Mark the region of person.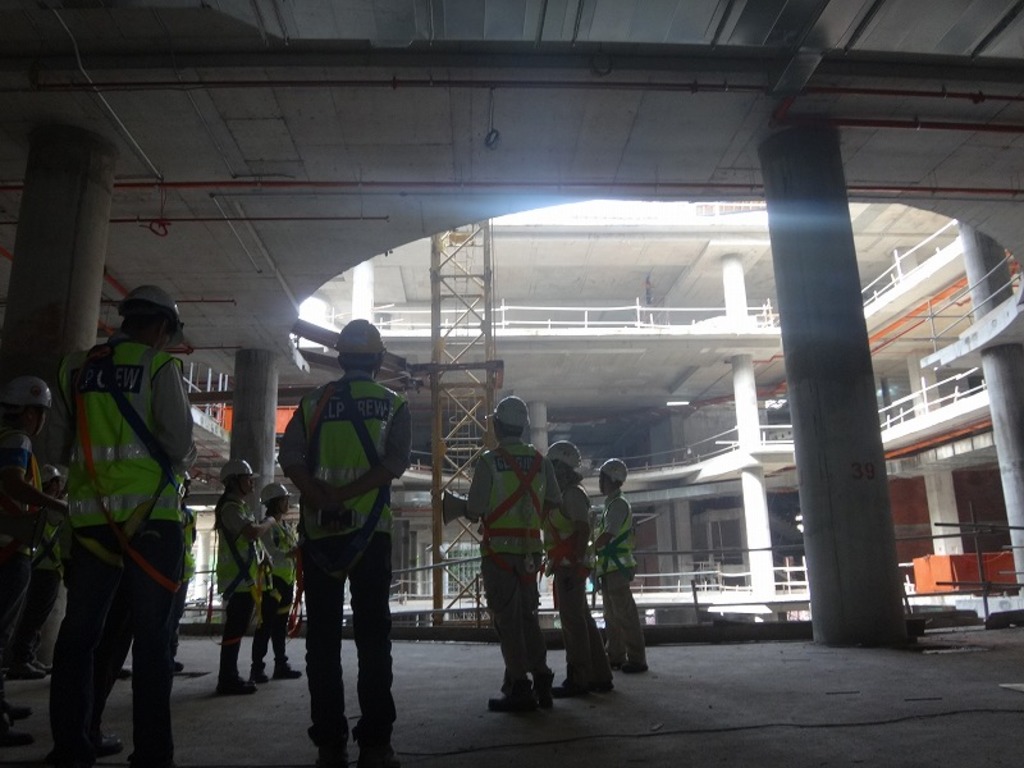
Region: crop(470, 392, 563, 712).
